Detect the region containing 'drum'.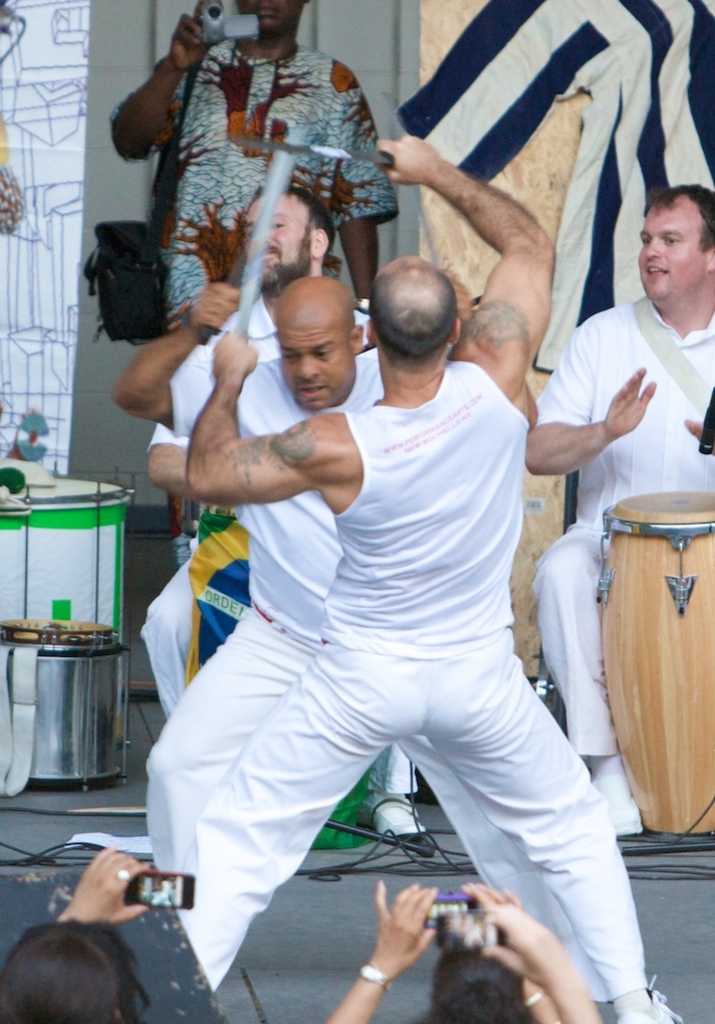
{"x1": 23, "y1": 472, "x2": 136, "y2": 639}.
